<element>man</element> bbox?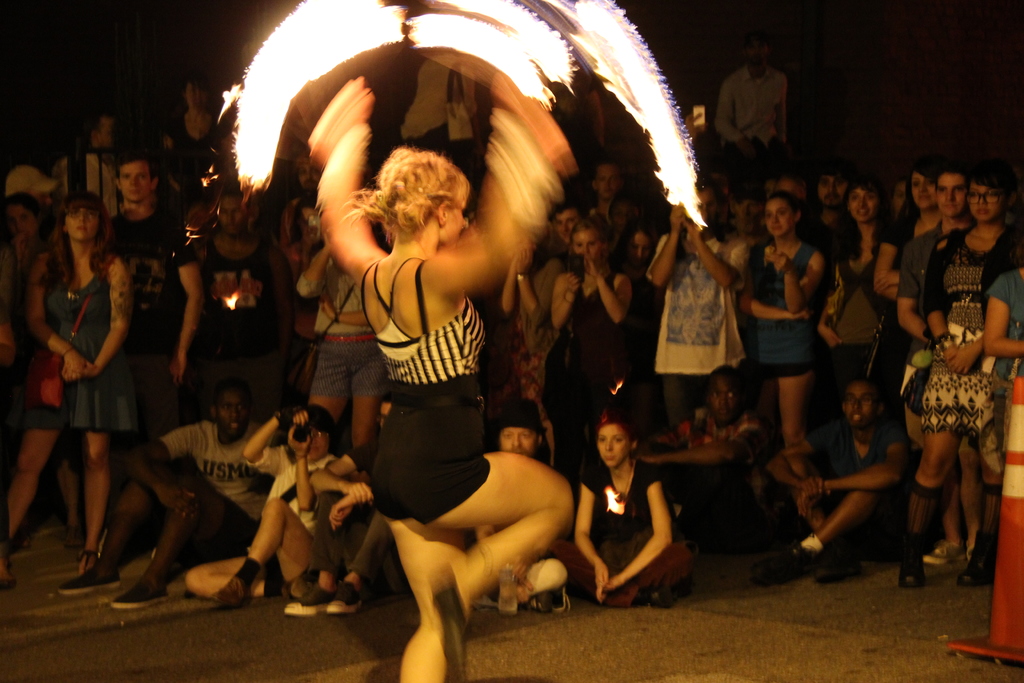
rect(474, 395, 570, 609)
